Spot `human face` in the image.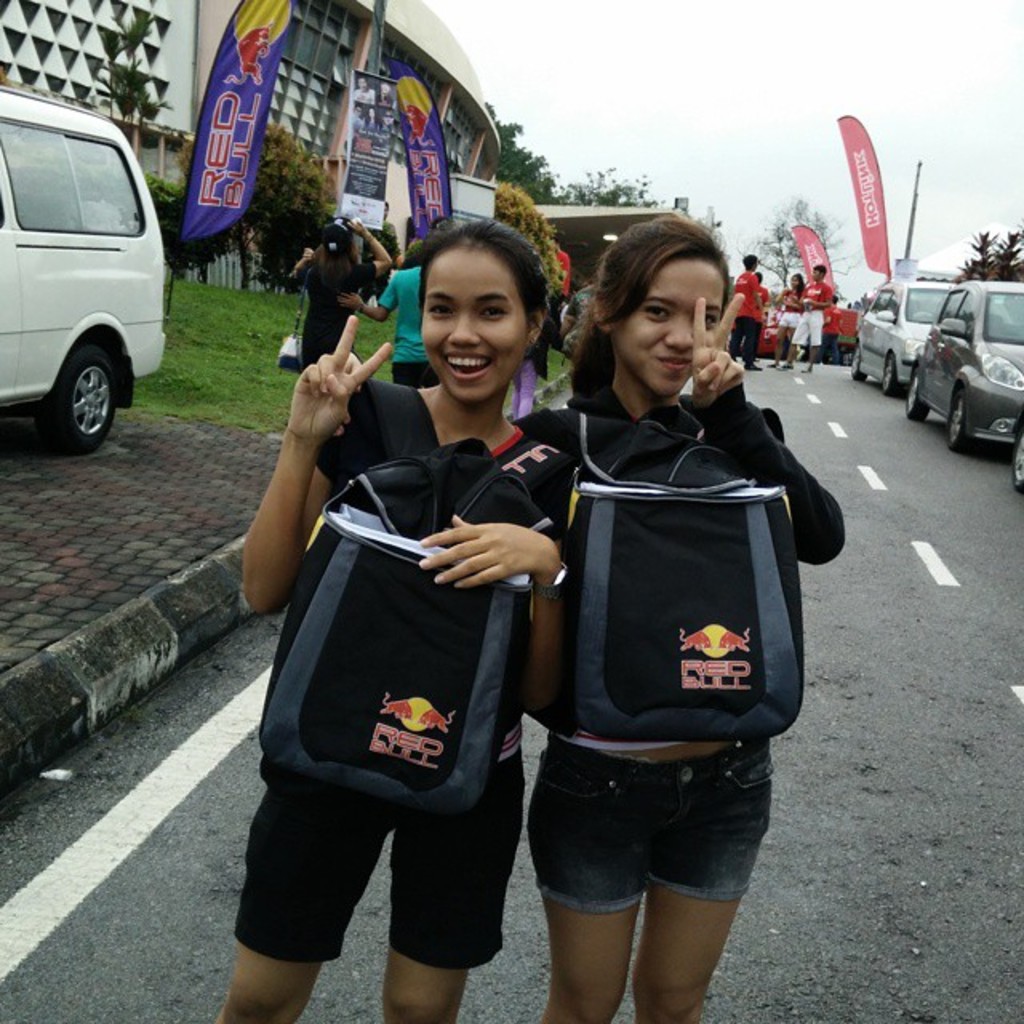
`human face` found at 619 251 731 403.
